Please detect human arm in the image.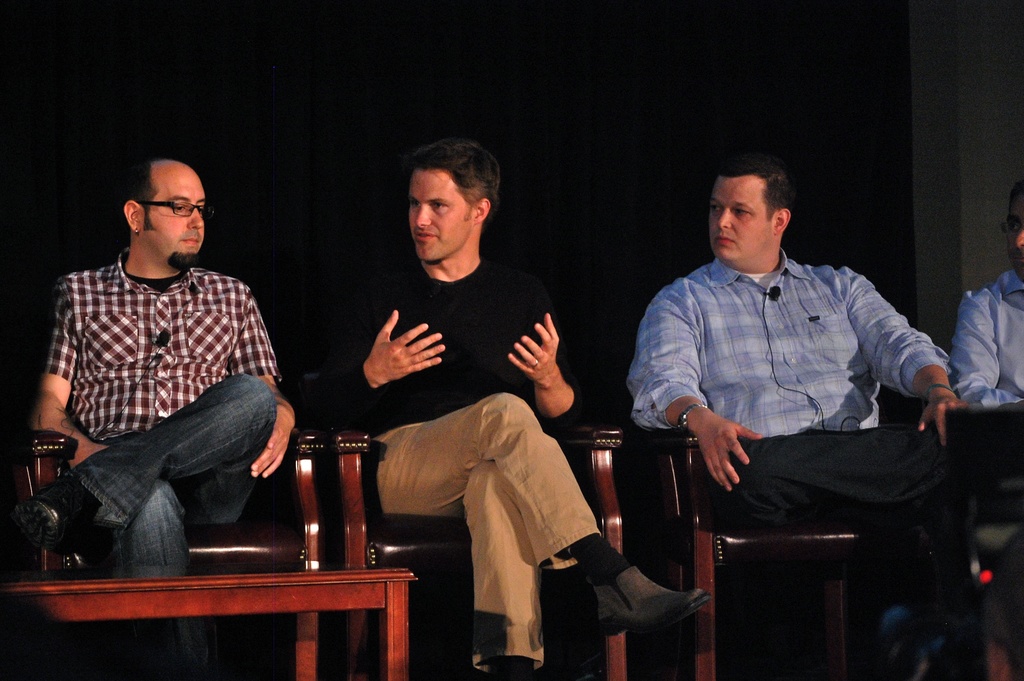
crop(30, 277, 120, 472).
